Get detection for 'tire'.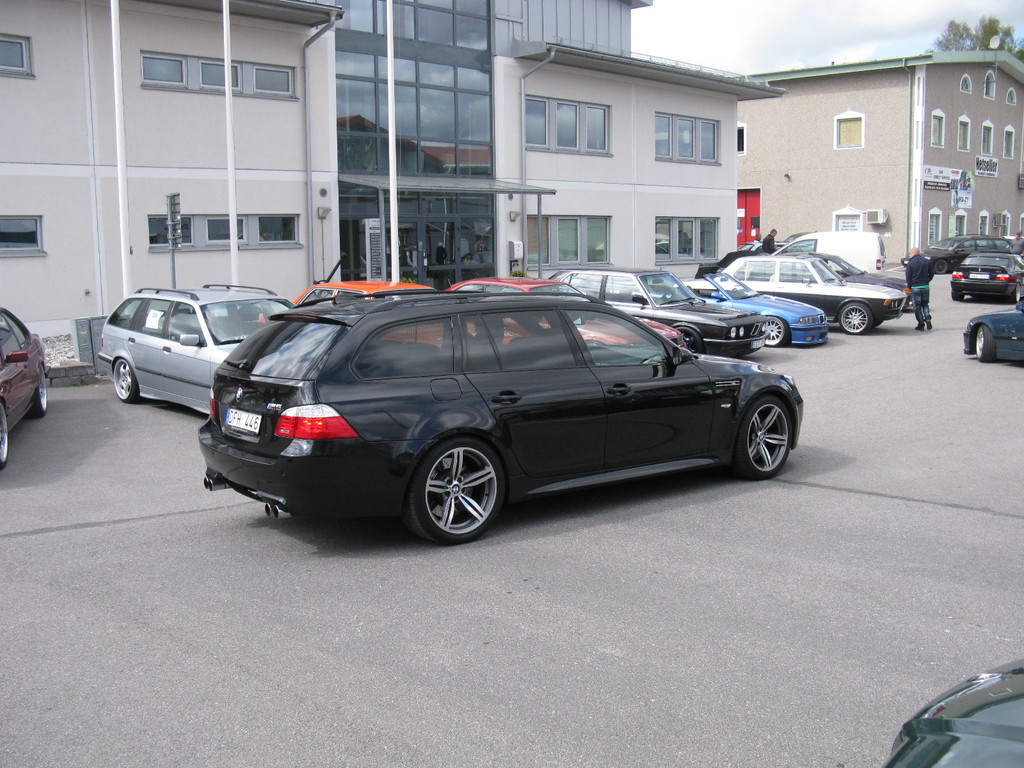
Detection: [left=114, top=356, right=143, bottom=405].
